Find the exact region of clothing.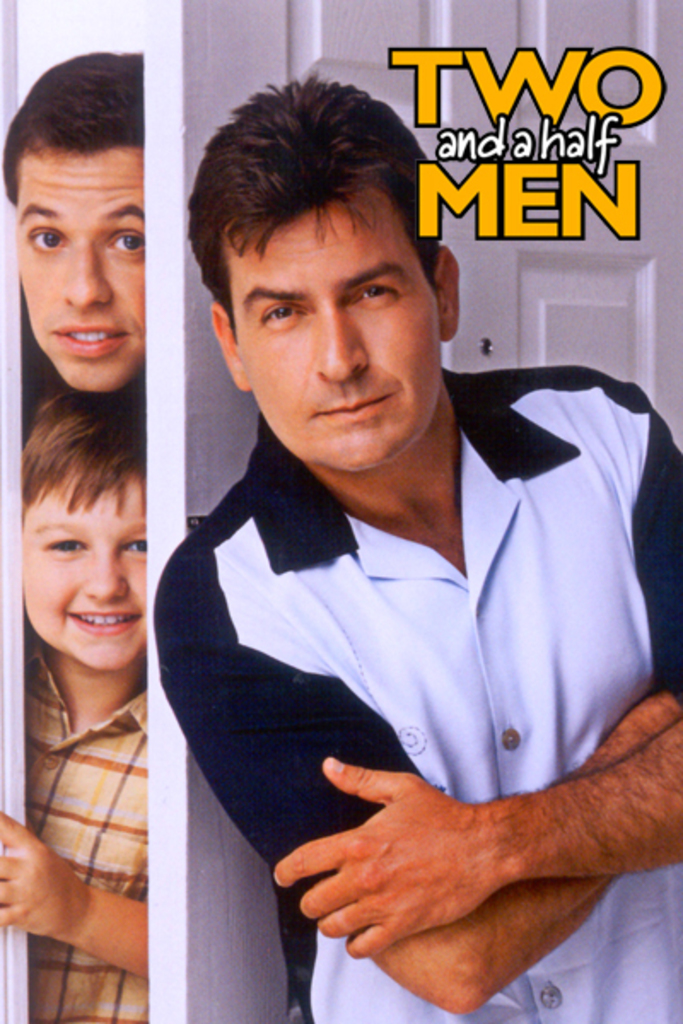
Exact region: box=[167, 358, 681, 1014].
